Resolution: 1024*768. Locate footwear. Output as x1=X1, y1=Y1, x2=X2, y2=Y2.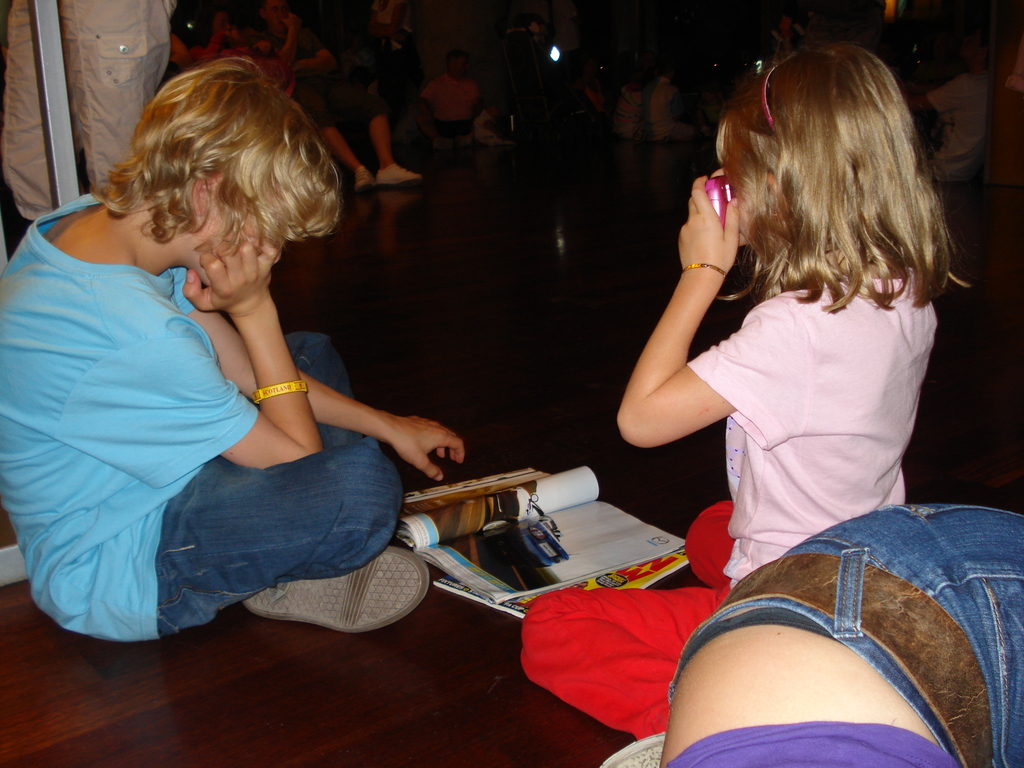
x1=237, y1=539, x2=430, y2=632.
